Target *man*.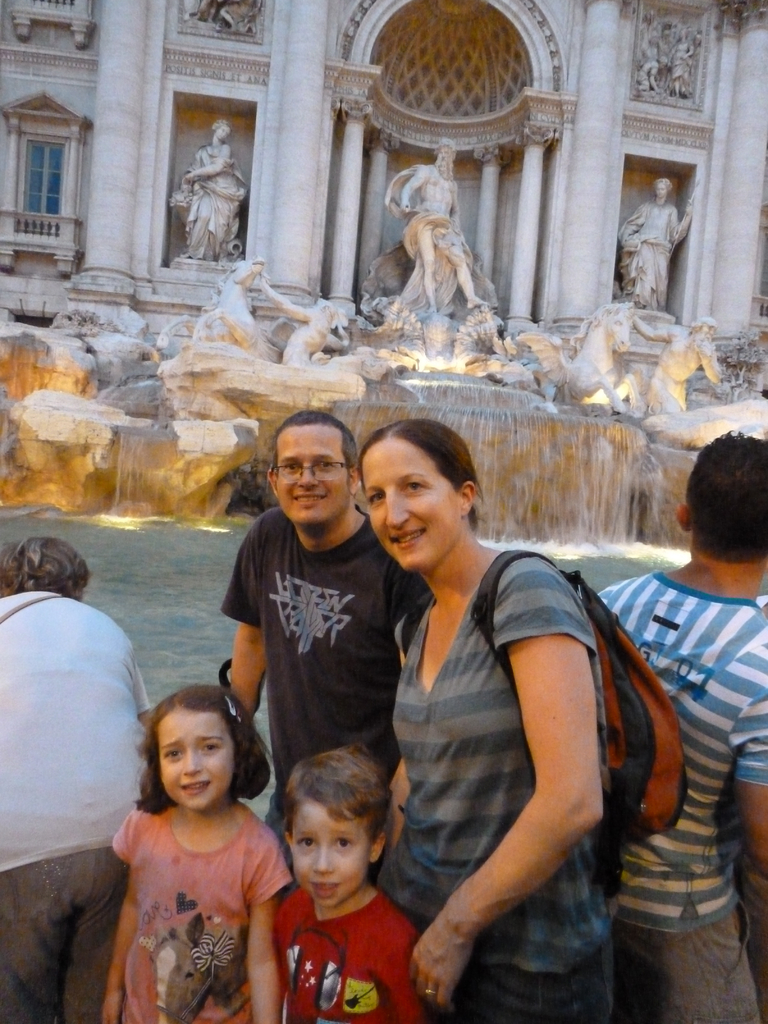
Target region: [x1=201, y1=423, x2=441, y2=792].
